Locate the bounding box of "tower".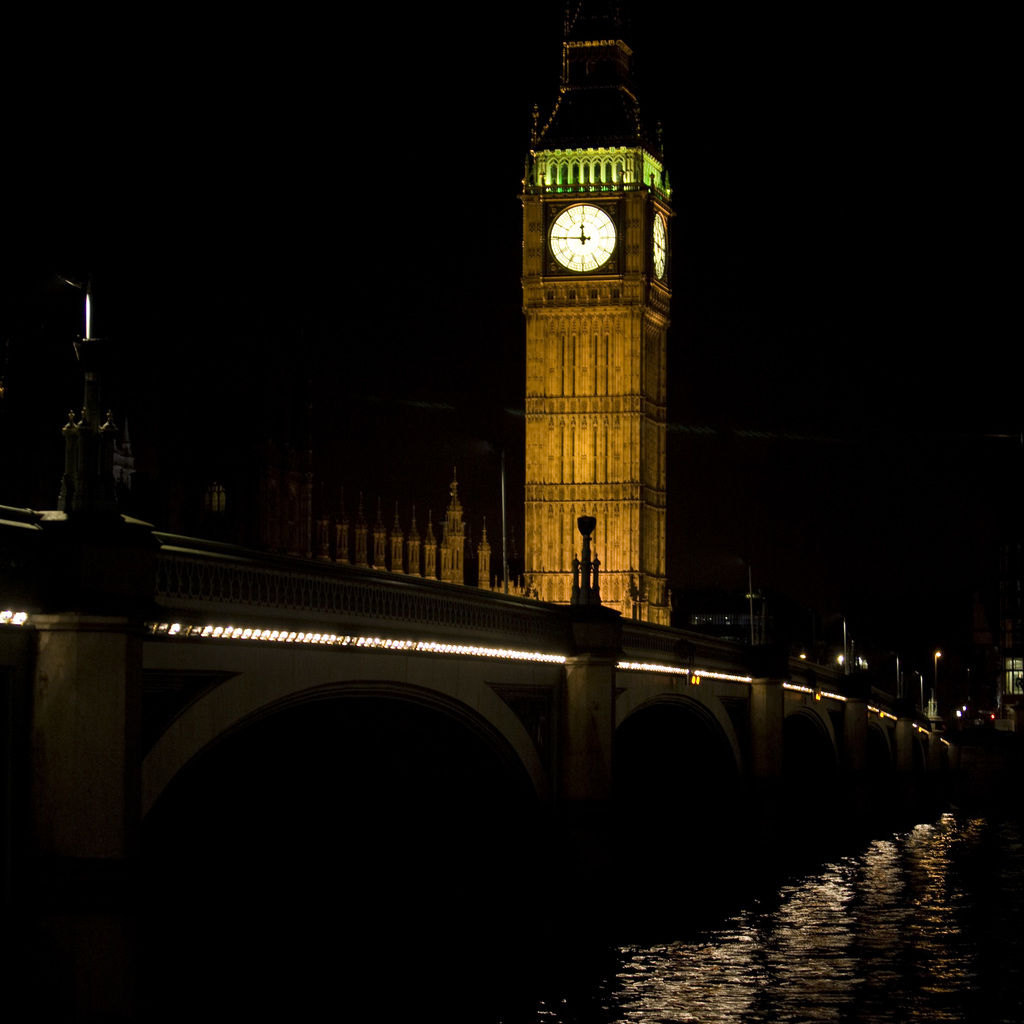
Bounding box: crop(488, 9, 692, 602).
